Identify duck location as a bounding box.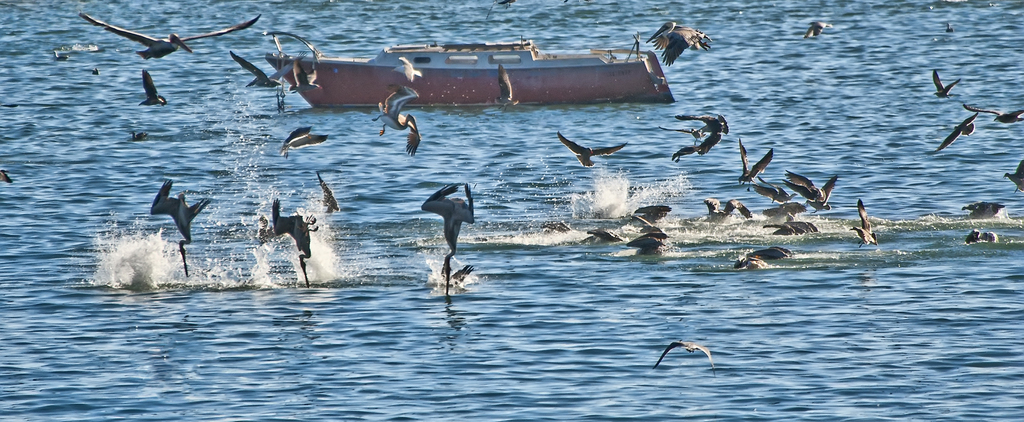
732:131:785:198.
